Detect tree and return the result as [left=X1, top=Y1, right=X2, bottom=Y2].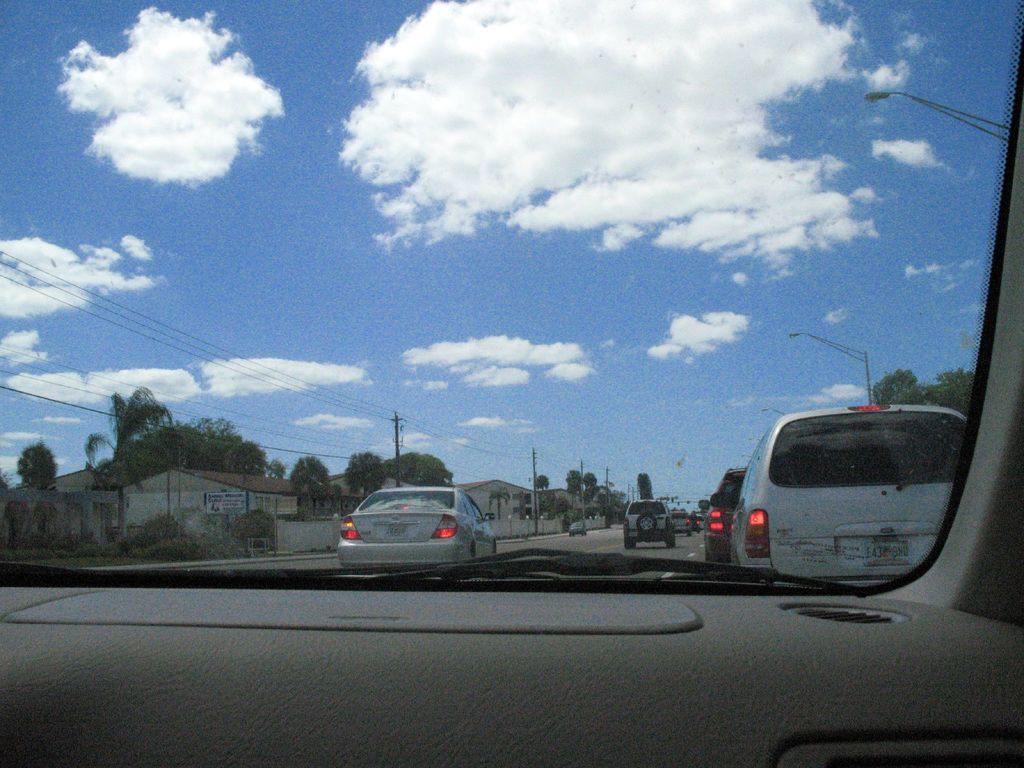
[left=87, top=385, right=170, bottom=508].
